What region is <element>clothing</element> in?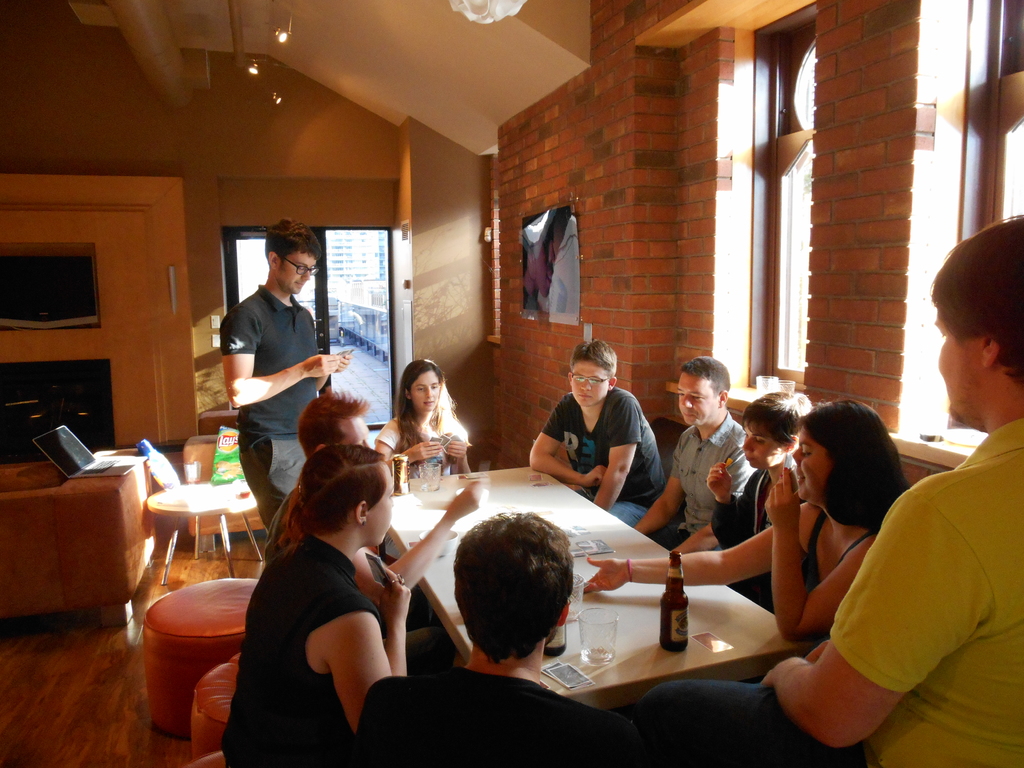
box(544, 394, 657, 524).
